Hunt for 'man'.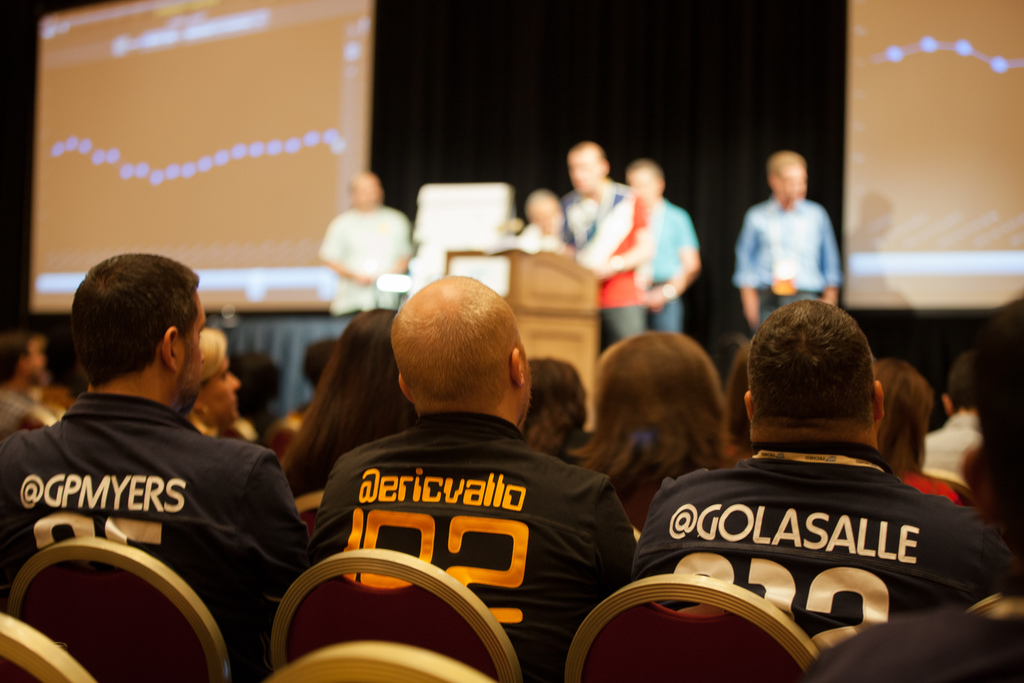
Hunted down at x1=916 y1=352 x2=984 y2=484.
